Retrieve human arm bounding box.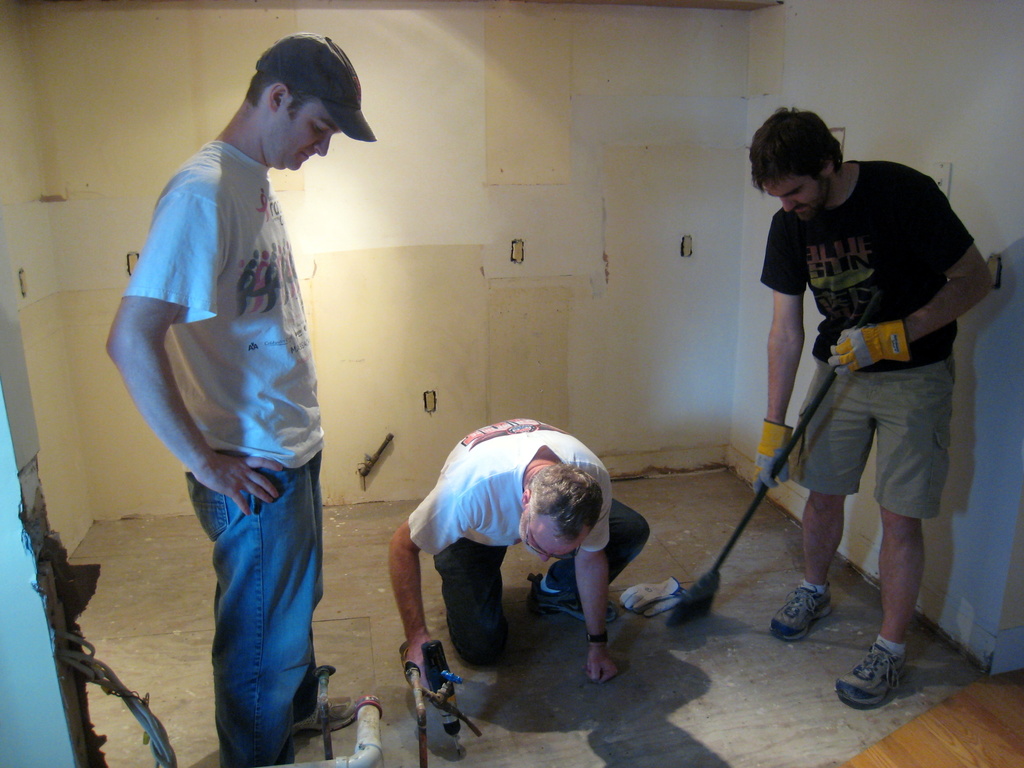
Bounding box: bbox(747, 218, 813, 491).
